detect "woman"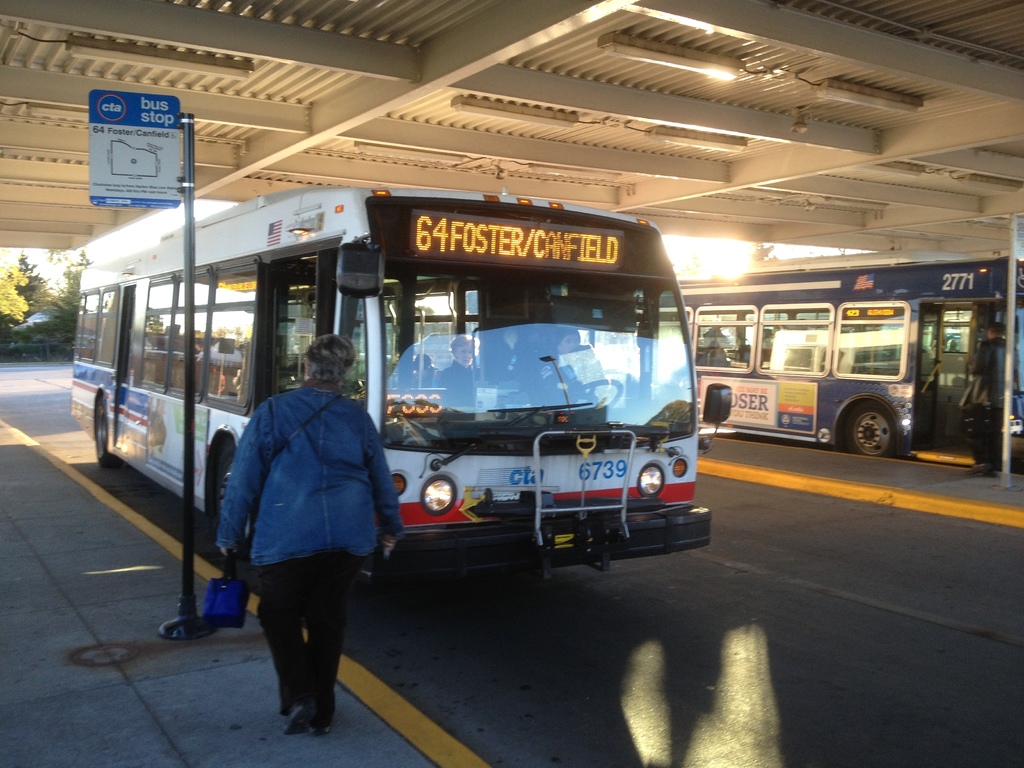
<bbox>439, 336, 486, 410</bbox>
